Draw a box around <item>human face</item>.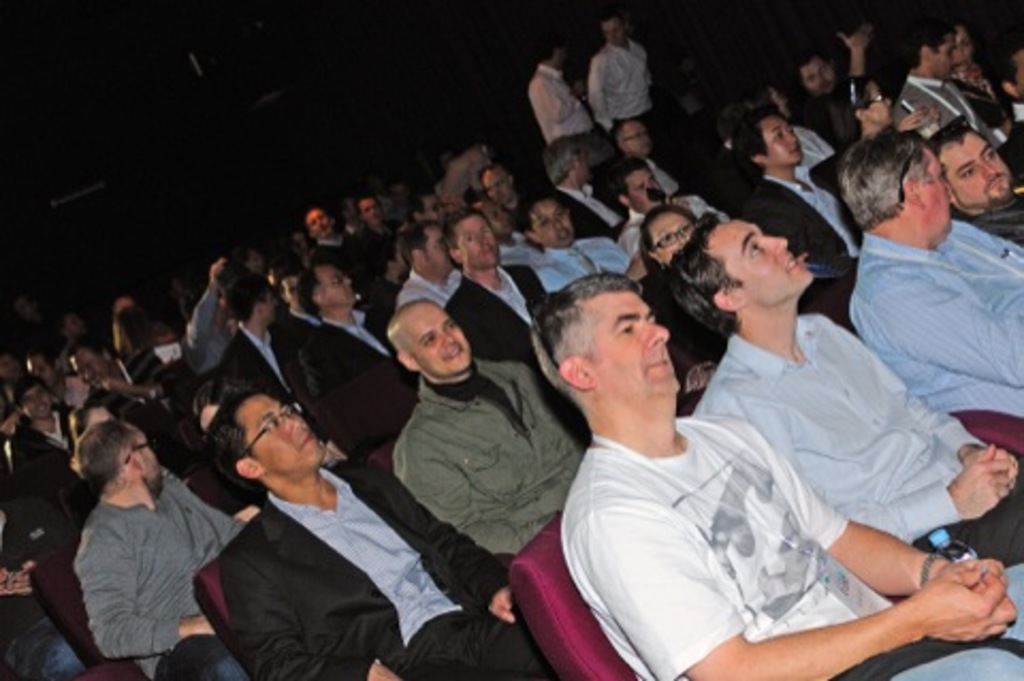
(x1=282, y1=280, x2=301, y2=312).
